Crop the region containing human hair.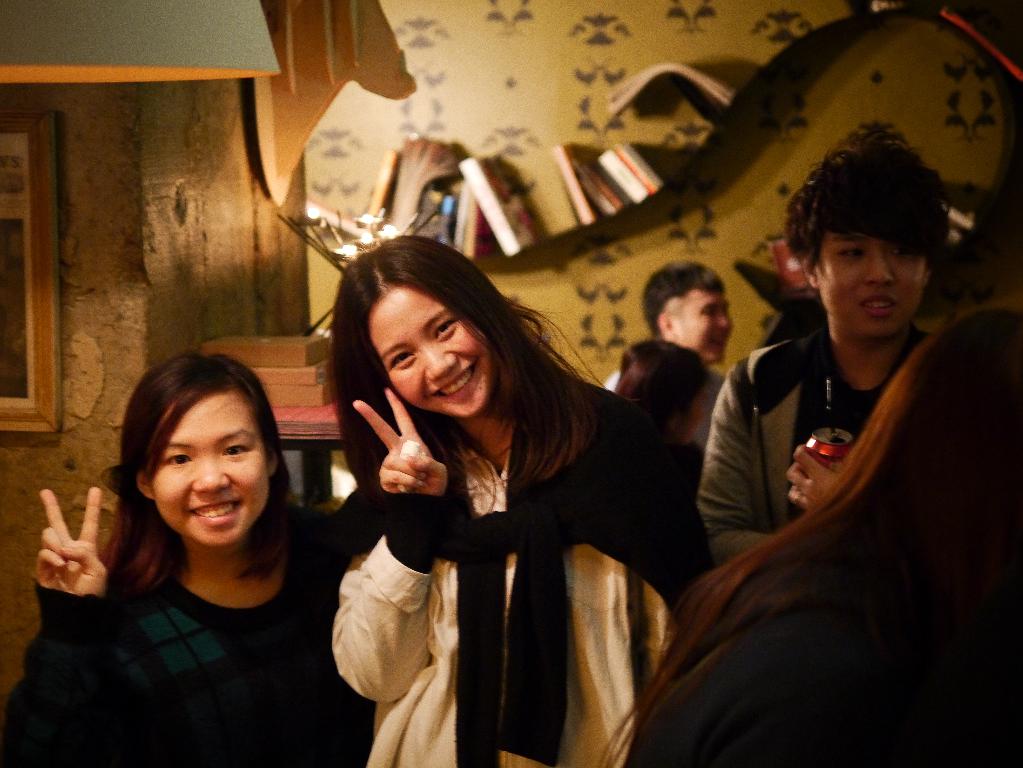
Crop region: 332,246,591,512.
